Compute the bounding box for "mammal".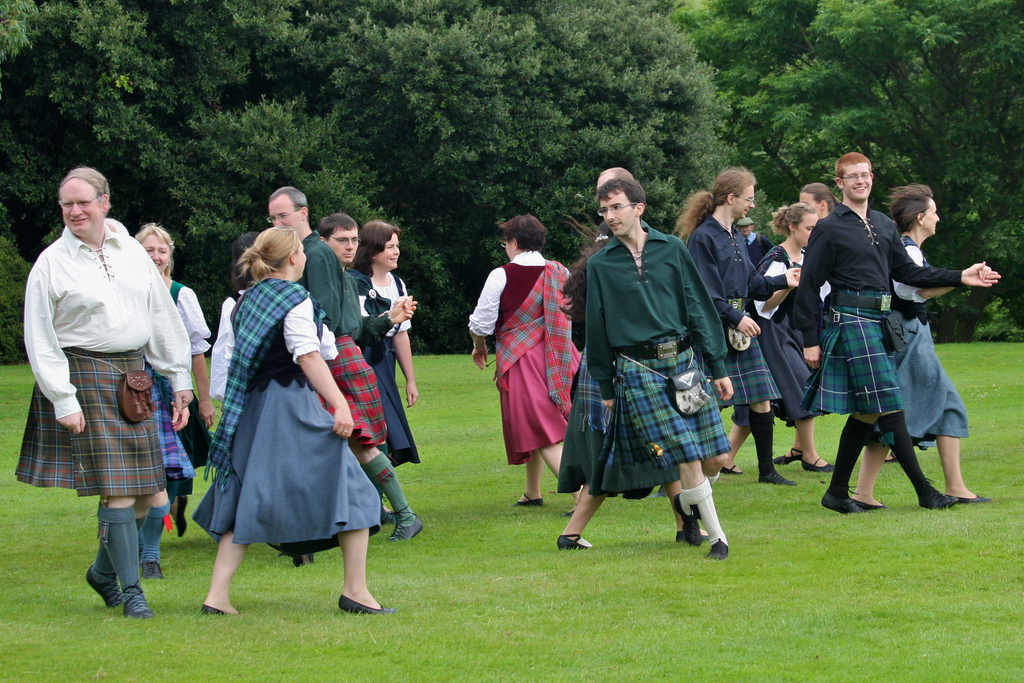
[13, 166, 196, 559].
